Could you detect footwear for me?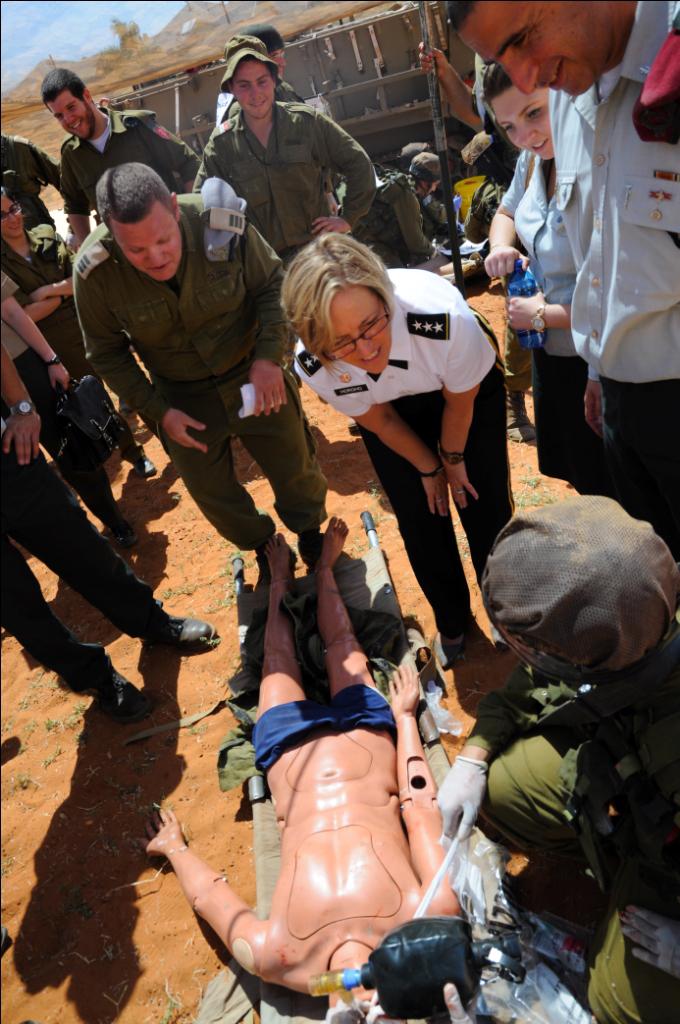
Detection result: <region>143, 613, 228, 654</region>.
